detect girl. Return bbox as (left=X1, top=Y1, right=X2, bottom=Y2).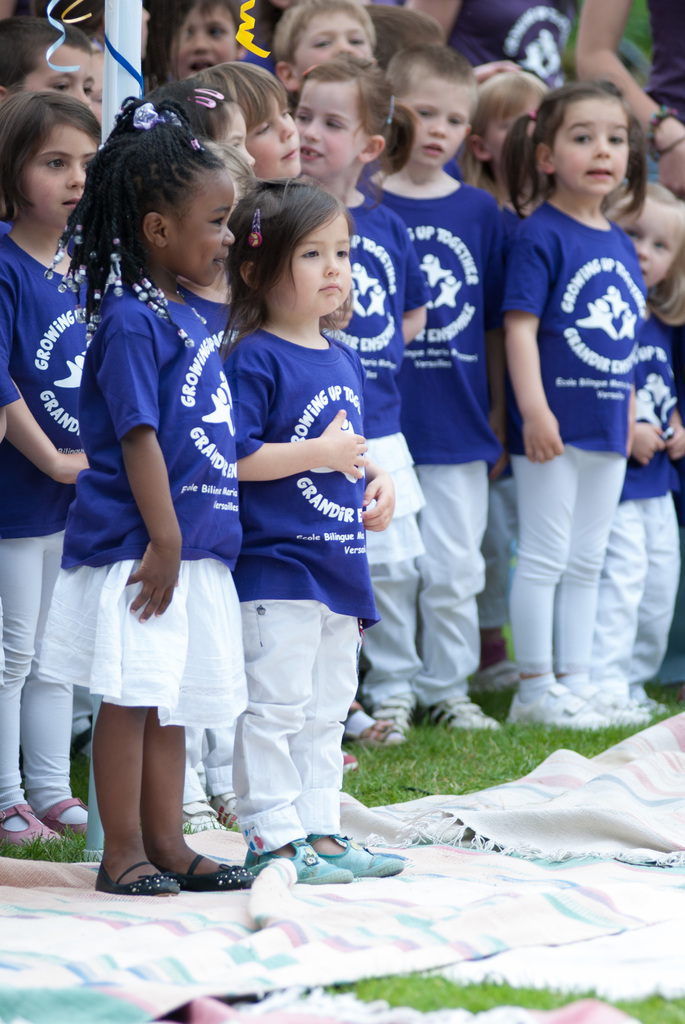
(left=38, top=92, right=248, bottom=894).
